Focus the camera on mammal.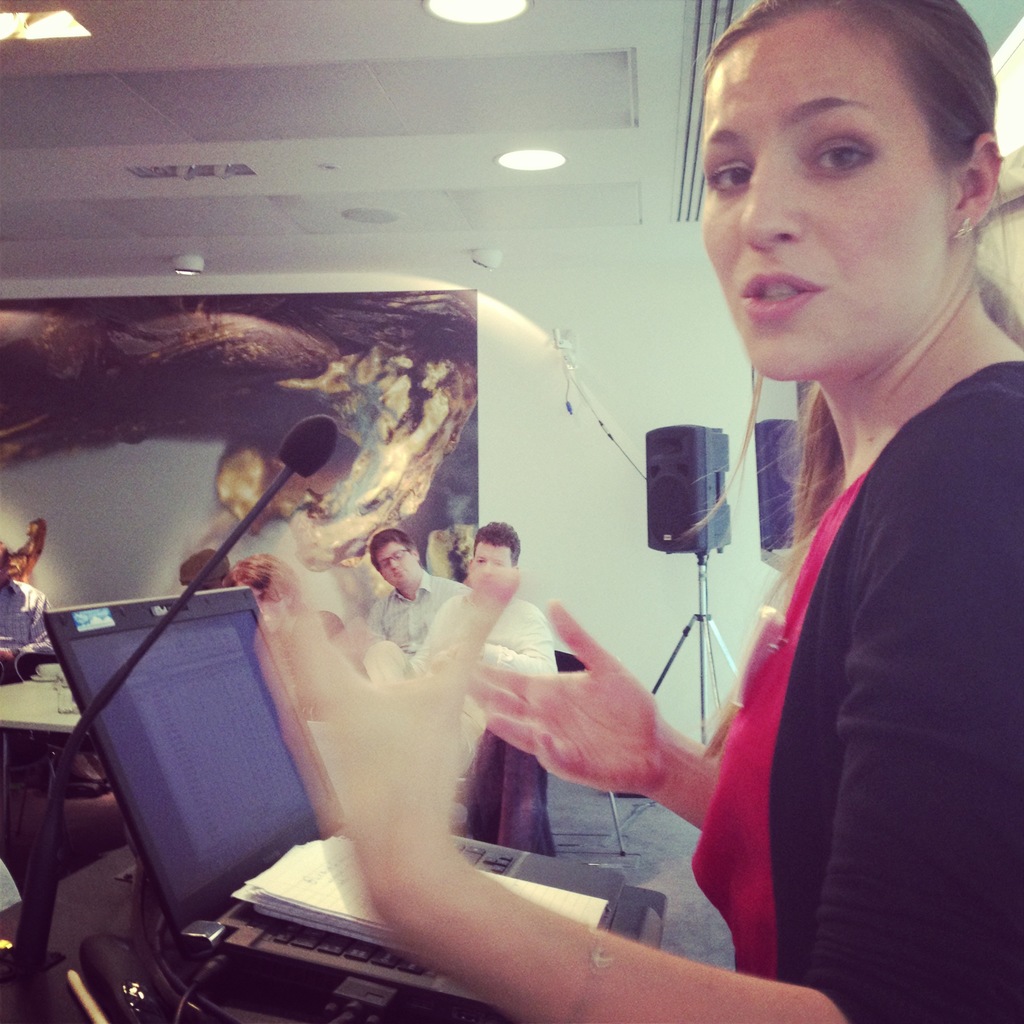
Focus region: [464,520,562,861].
